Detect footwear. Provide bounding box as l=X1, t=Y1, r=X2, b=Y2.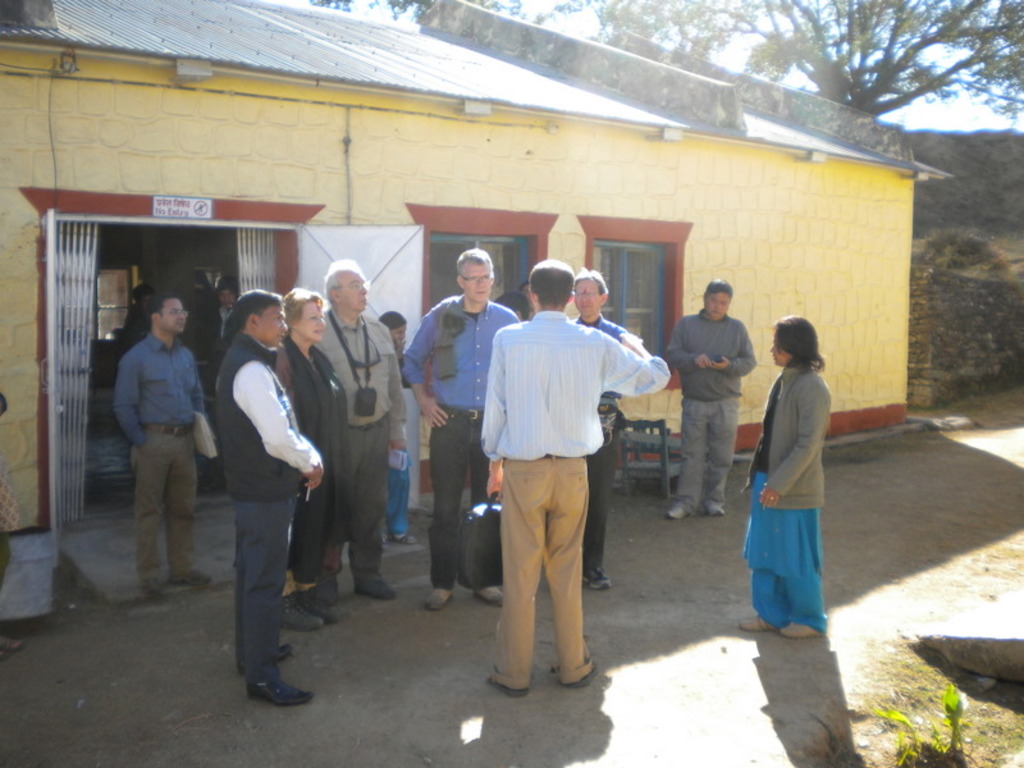
l=321, t=564, r=343, b=594.
